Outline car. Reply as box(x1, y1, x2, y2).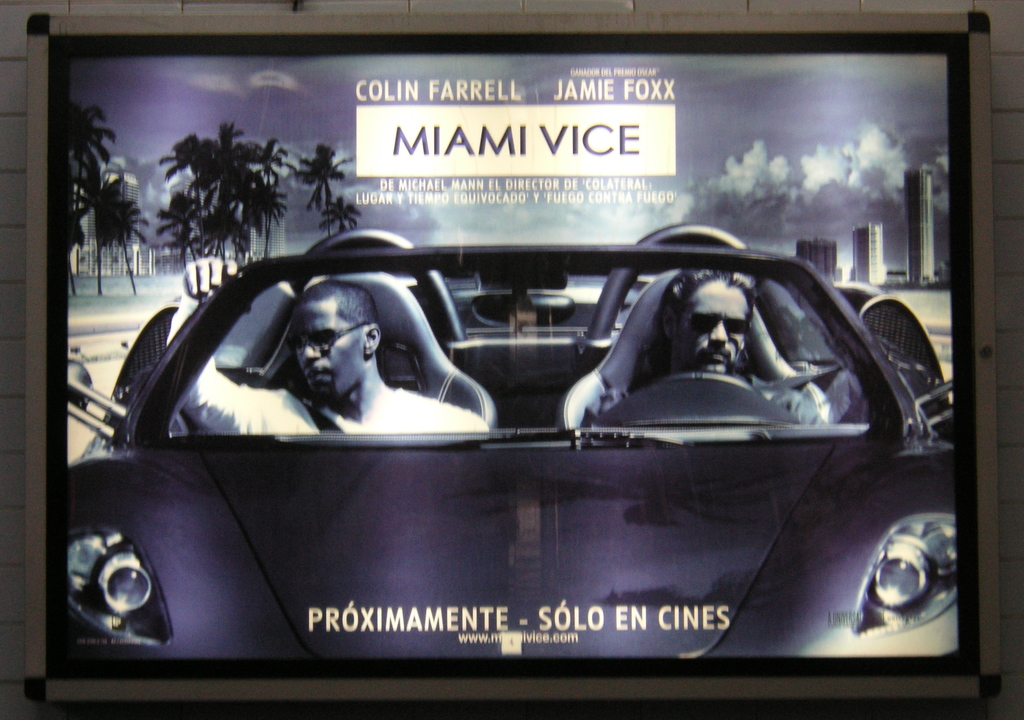
box(69, 226, 964, 660).
